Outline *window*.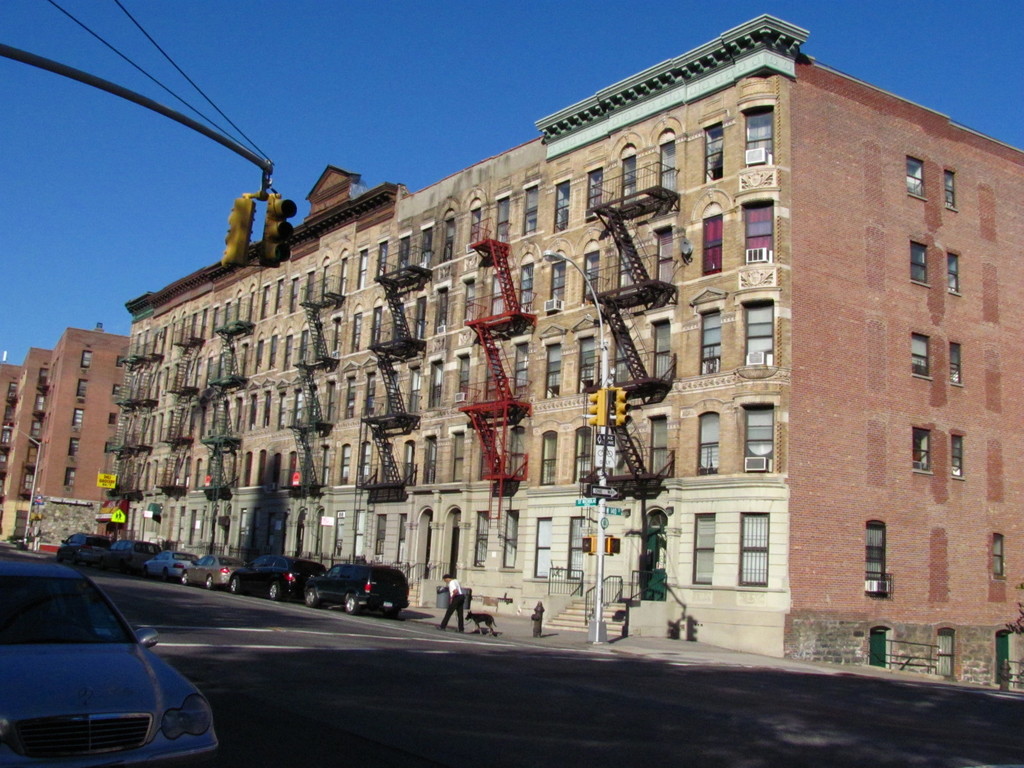
Outline: region(19, 362, 54, 501).
